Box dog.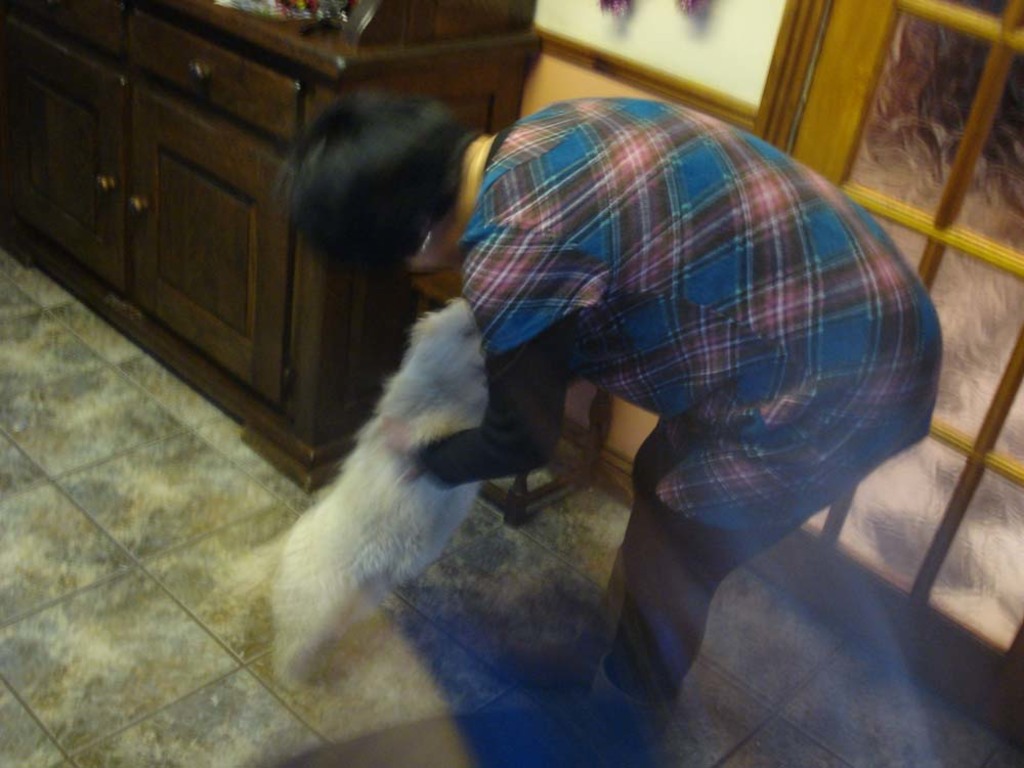
detection(199, 302, 496, 678).
